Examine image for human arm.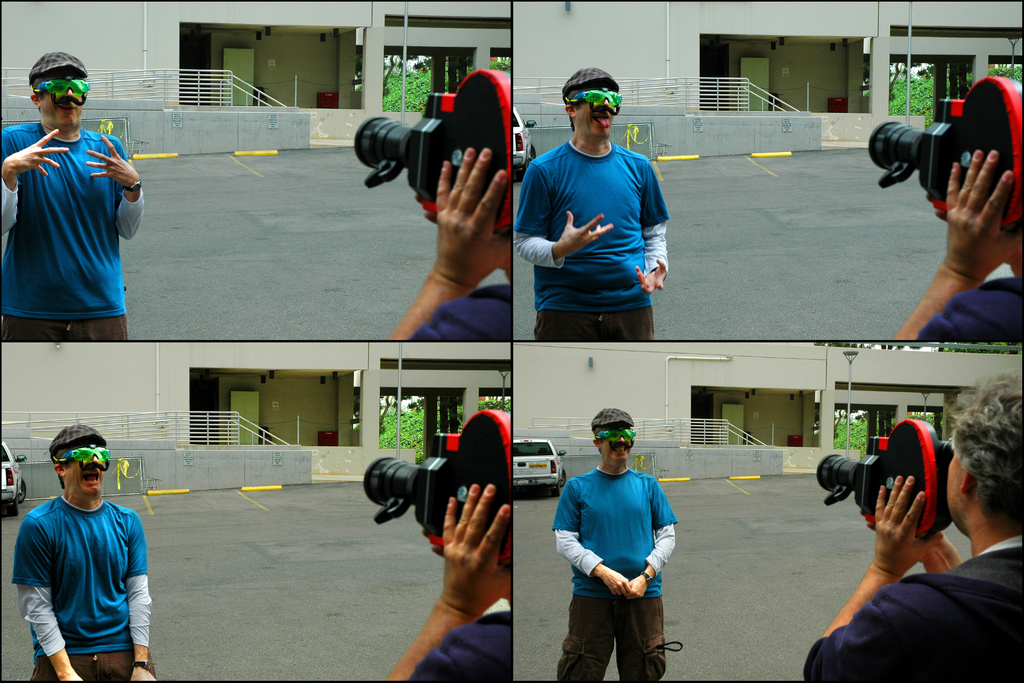
Examination result: (left=0, top=126, right=67, bottom=233).
